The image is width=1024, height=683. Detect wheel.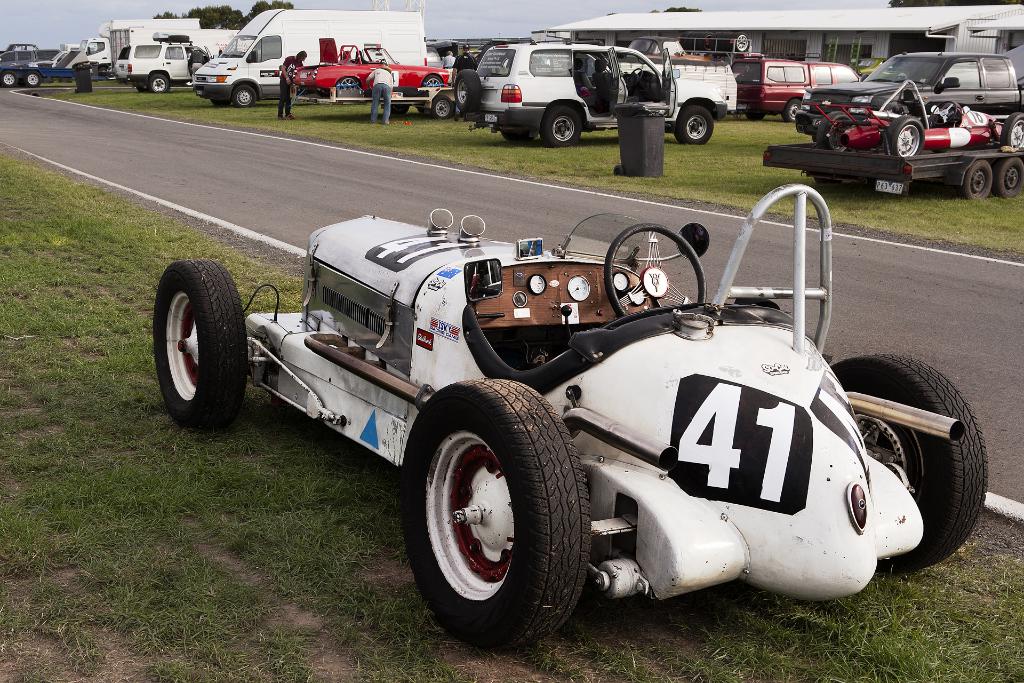
Detection: (left=454, top=68, right=481, bottom=111).
